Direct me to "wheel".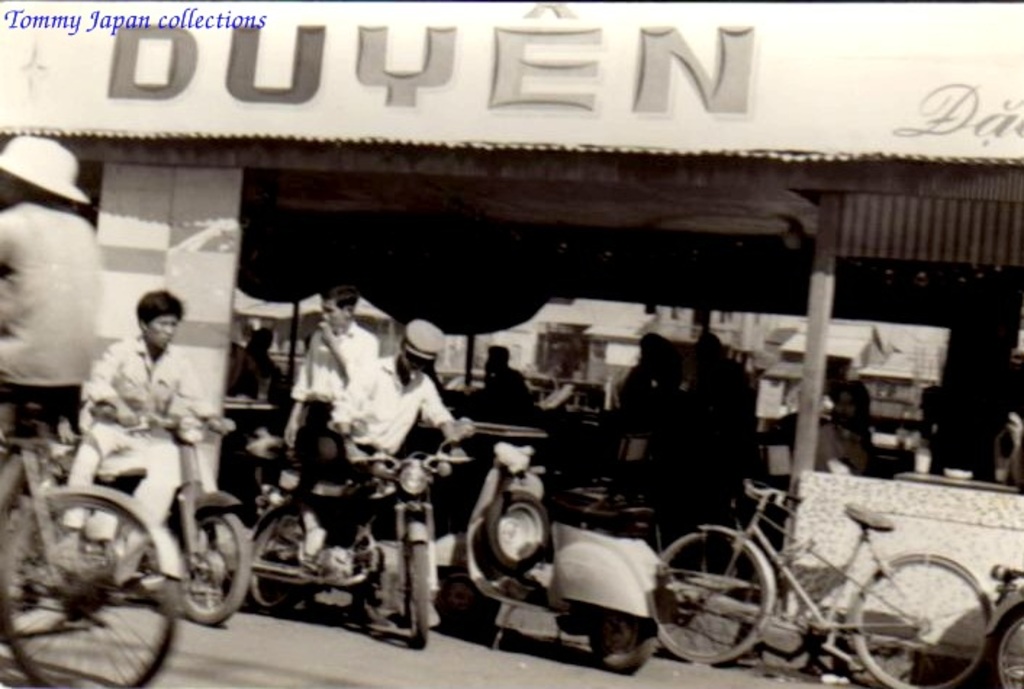
Direction: (0, 480, 193, 688).
